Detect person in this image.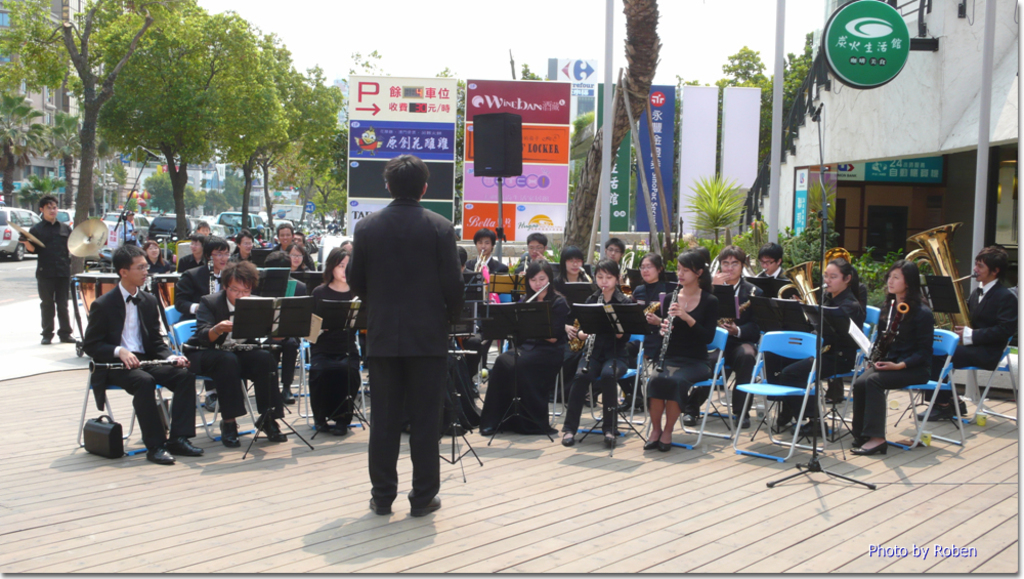
Detection: rect(346, 157, 468, 524).
